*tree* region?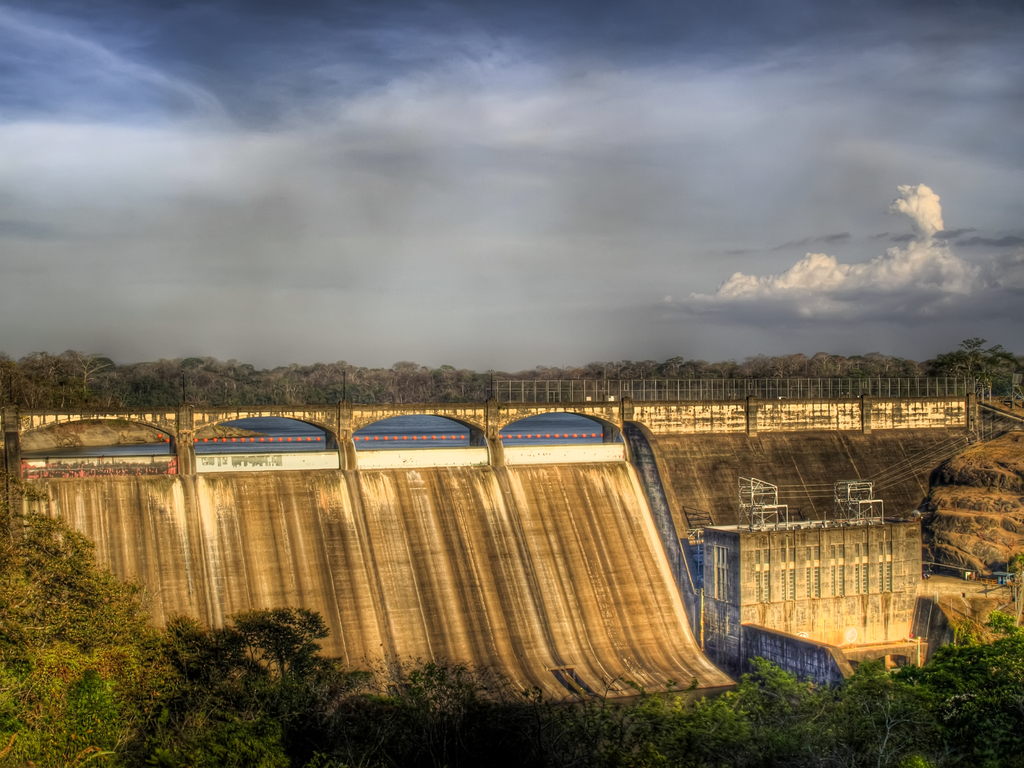
pyautogui.locateOnScreen(347, 642, 468, 767)
